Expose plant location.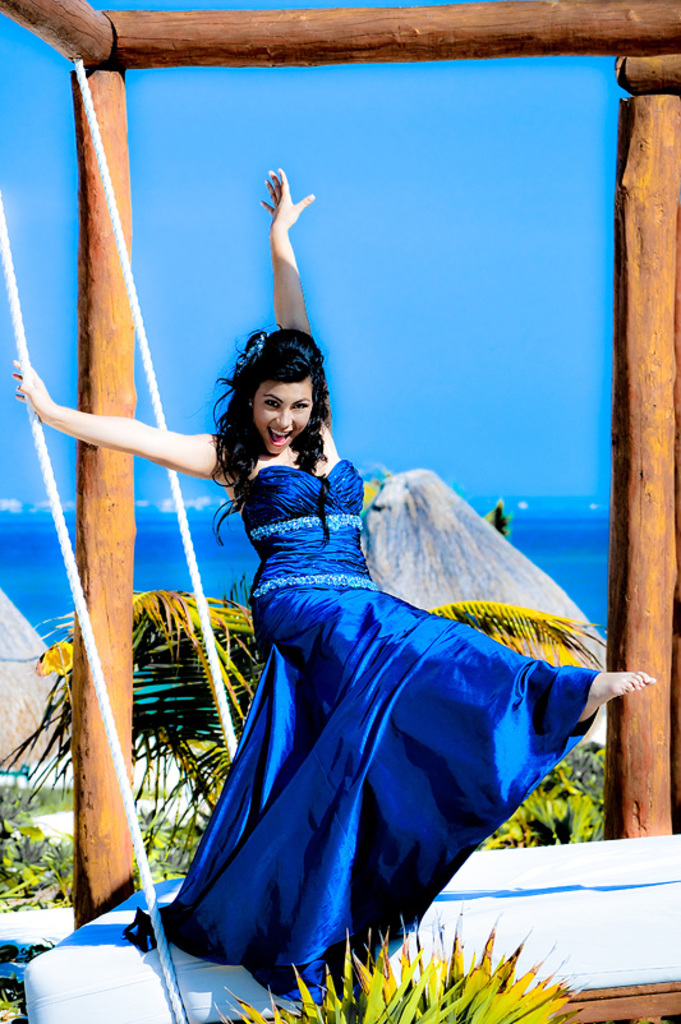
Exposed at region(432, 739, 612, 855).
